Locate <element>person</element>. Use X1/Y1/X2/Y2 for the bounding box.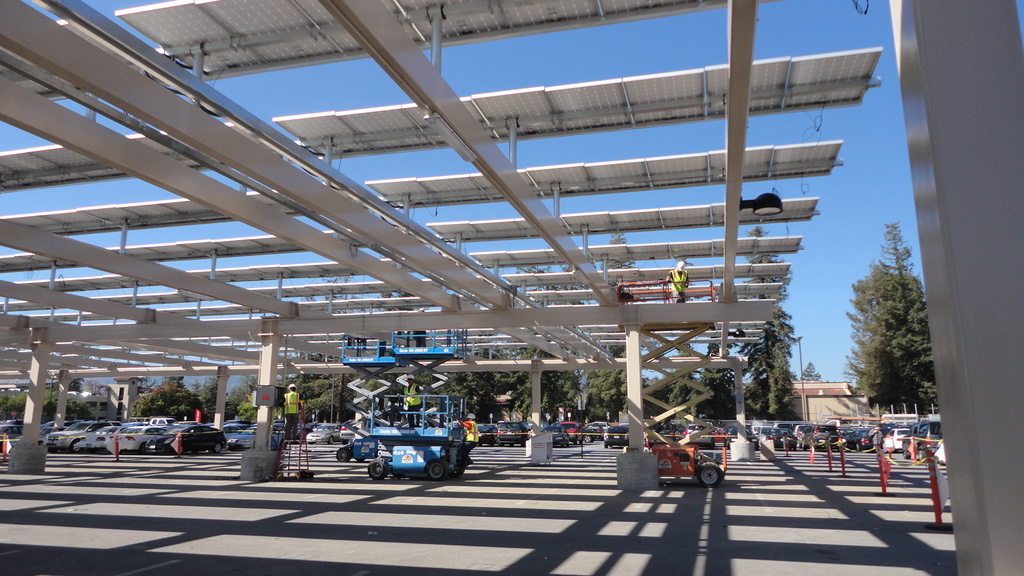
666/264/689/308.
